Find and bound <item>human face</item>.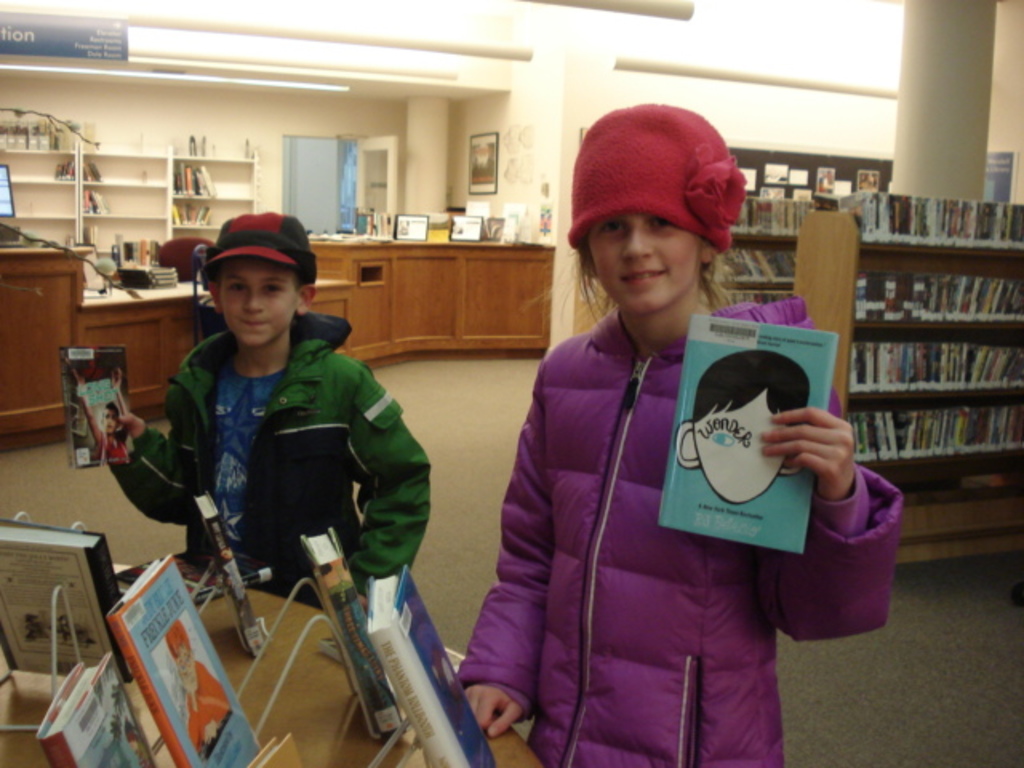
Bound: (left=586, top=206, right=702, bottom=307).
